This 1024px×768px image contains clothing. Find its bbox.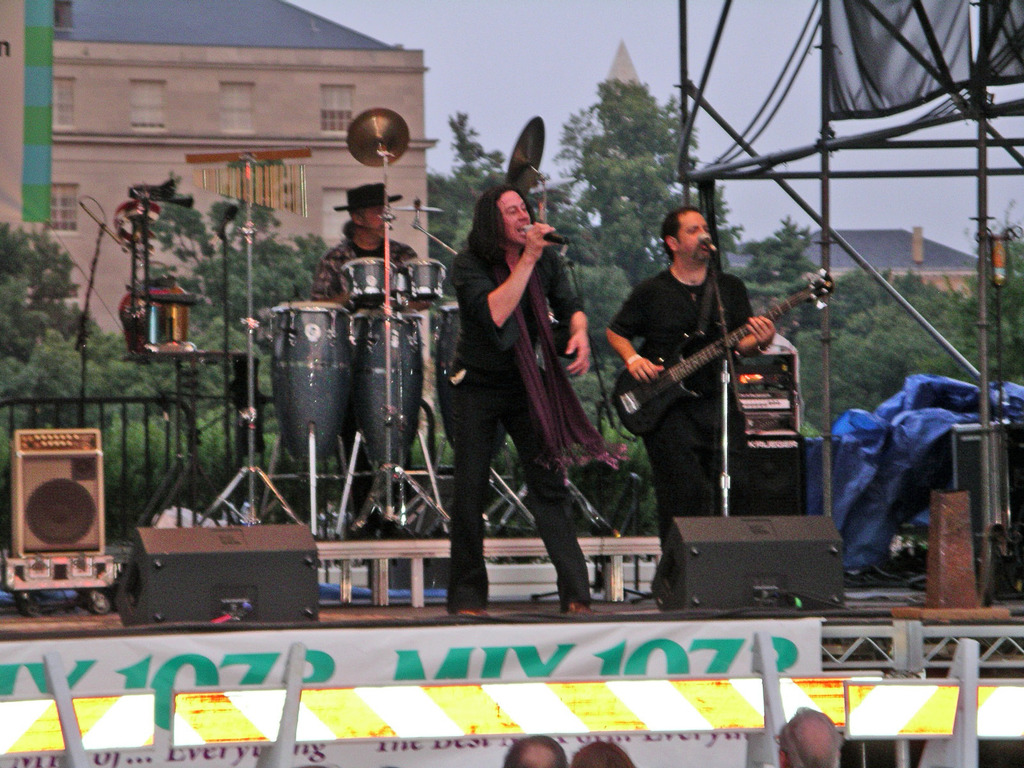
{"x1": 305, "y1": 208, "x2": 420, "y2": 317}.
